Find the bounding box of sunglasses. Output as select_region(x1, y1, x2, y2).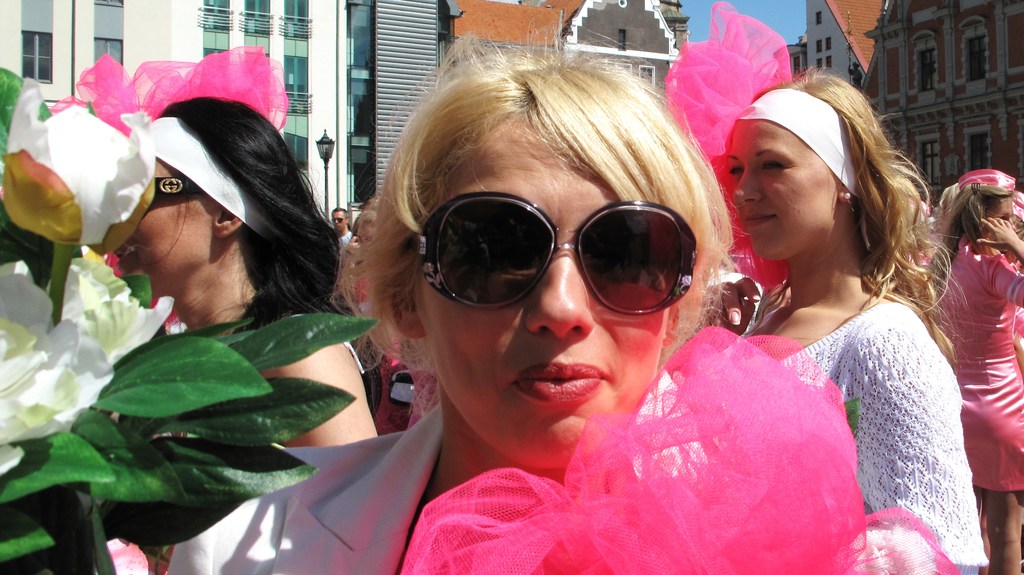
select_region(334, 218, 348, 224).
